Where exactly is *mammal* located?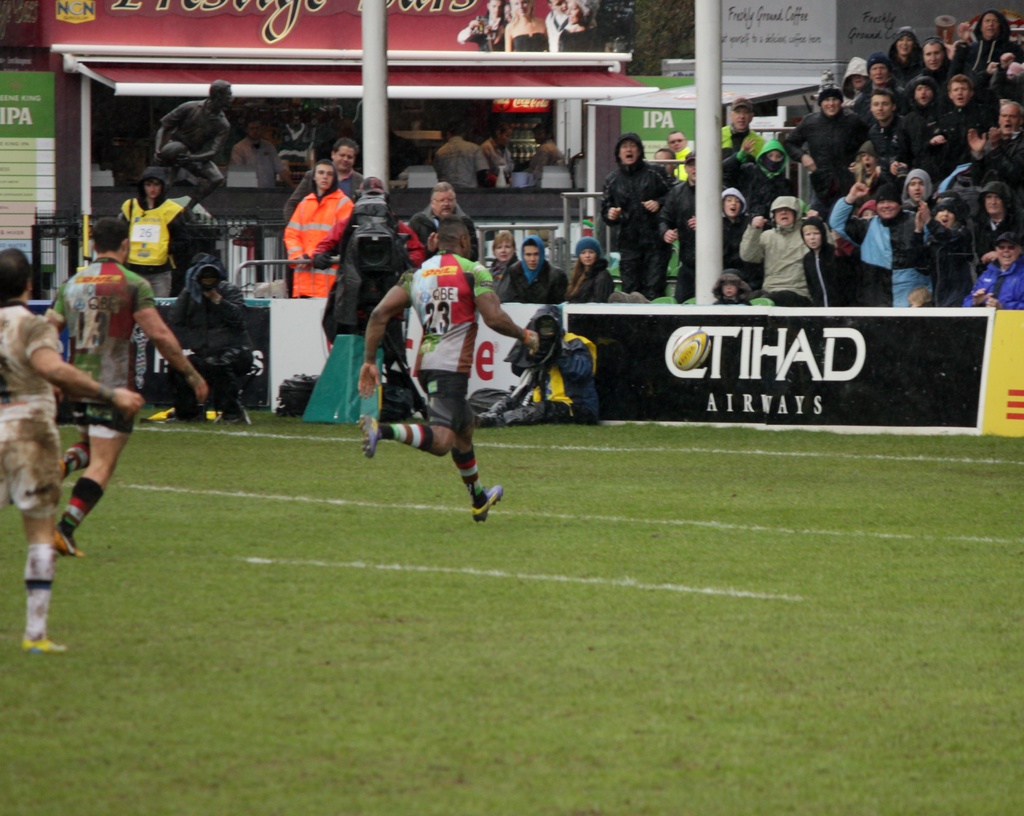
Its bounding box is [left=460, top=1, right=509, bottom=50].
